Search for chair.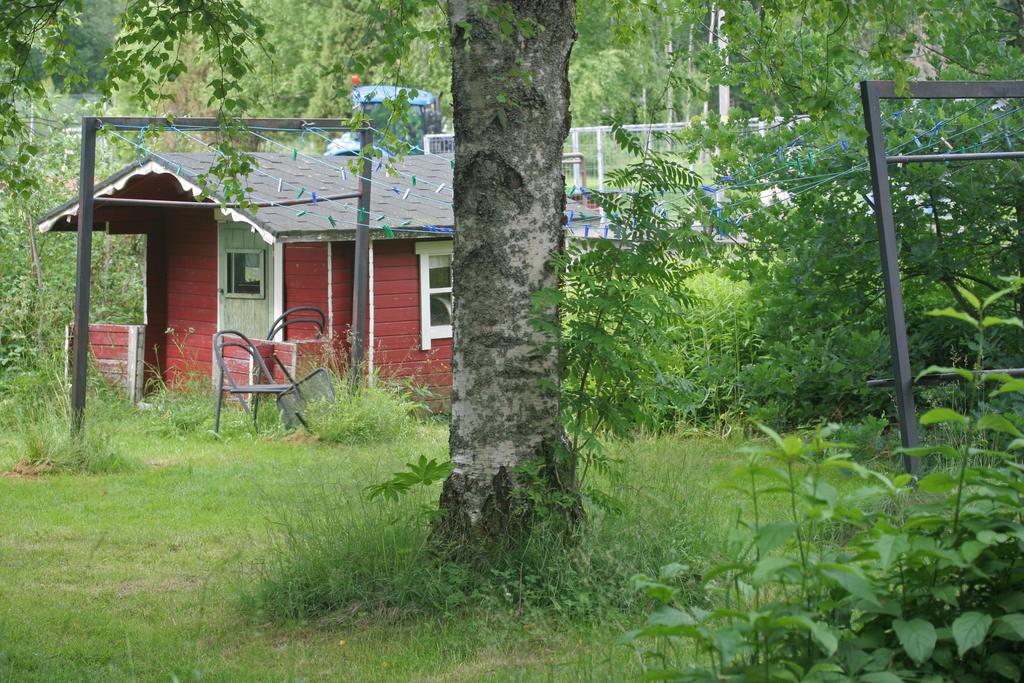
Found at locate(264, 304, 328, 343).
